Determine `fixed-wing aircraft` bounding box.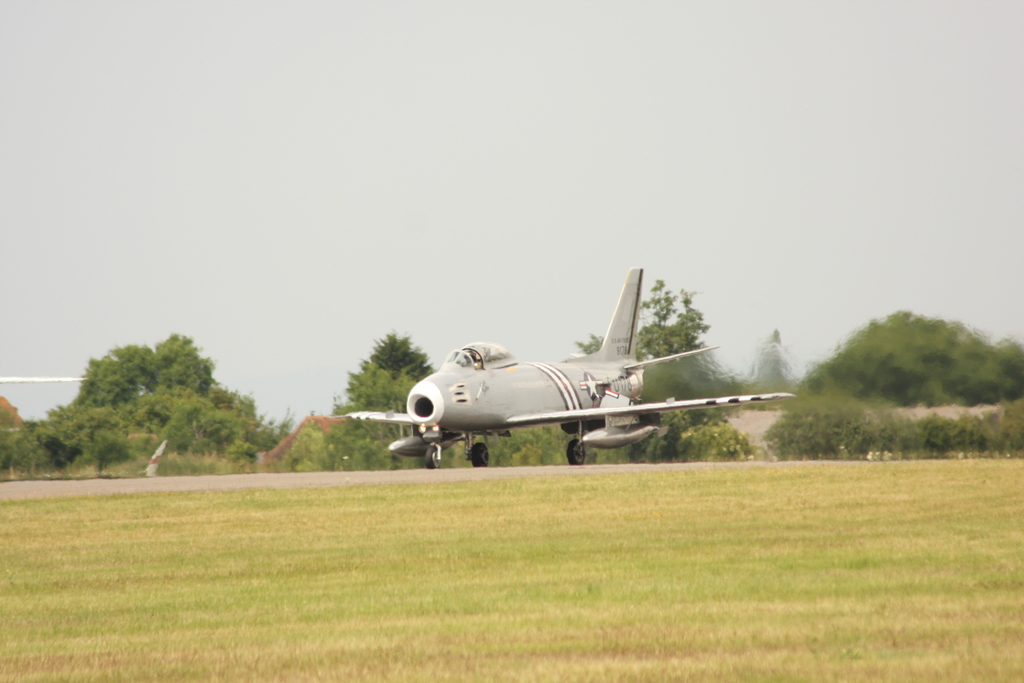
Determined: [0, 372, 89, 383].
